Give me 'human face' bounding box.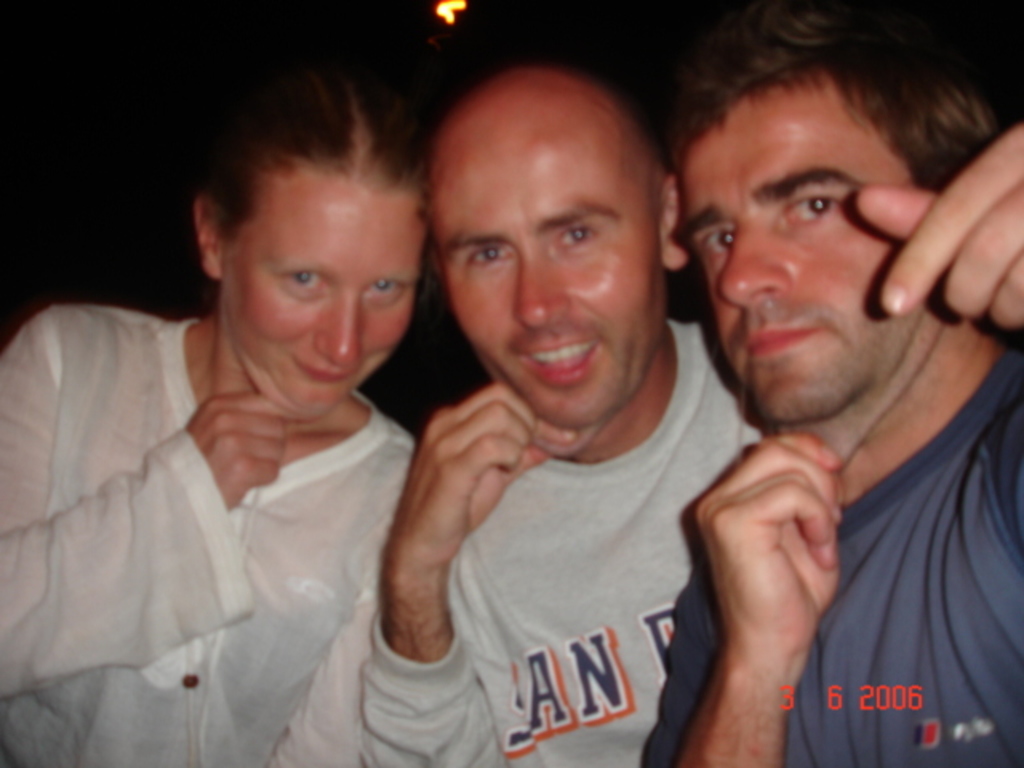
locate(429, 150, 656, 430).
